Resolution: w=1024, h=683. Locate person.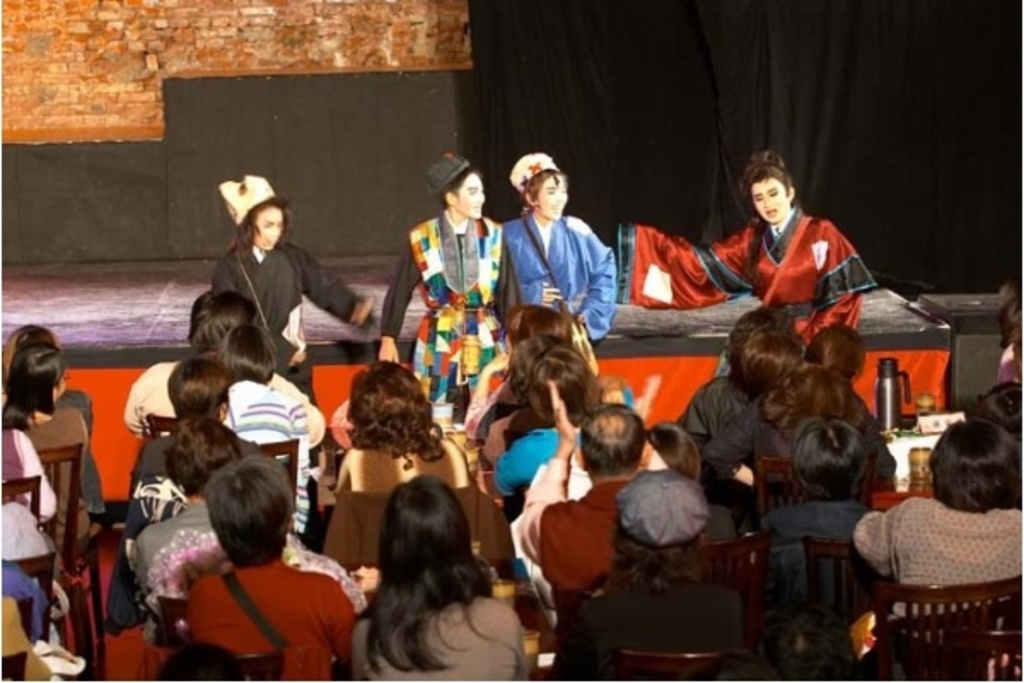
<bbox>759, 405, 886, 637</bbox>.
